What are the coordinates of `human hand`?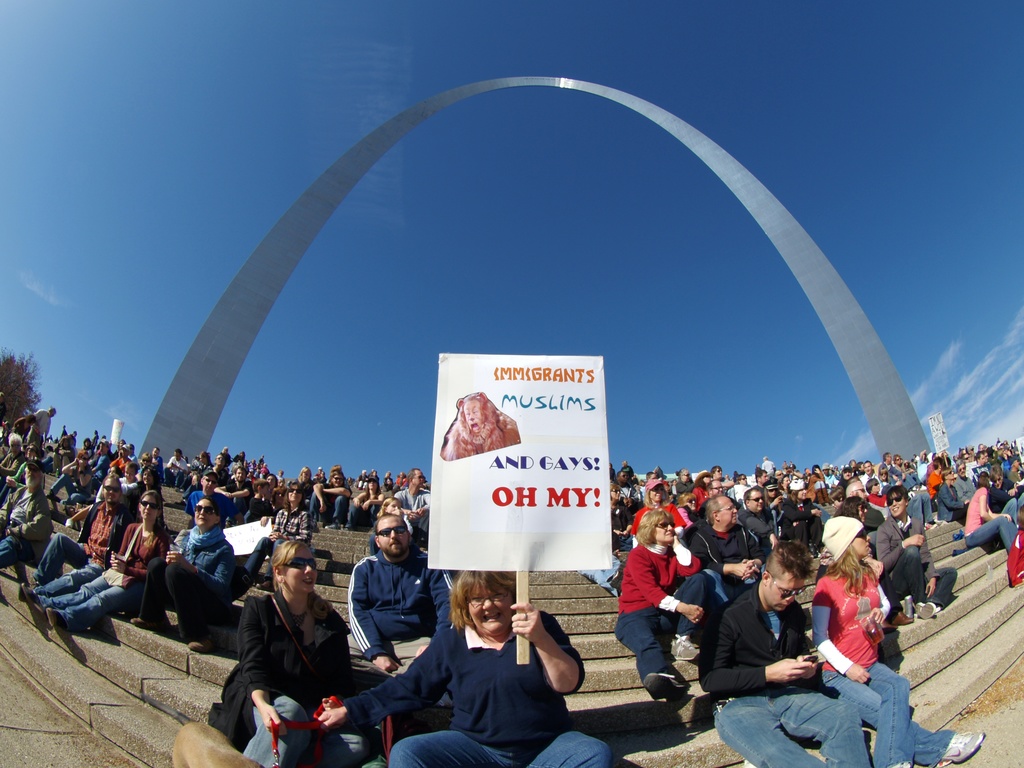
bbox(107, 550, 119, 568).
